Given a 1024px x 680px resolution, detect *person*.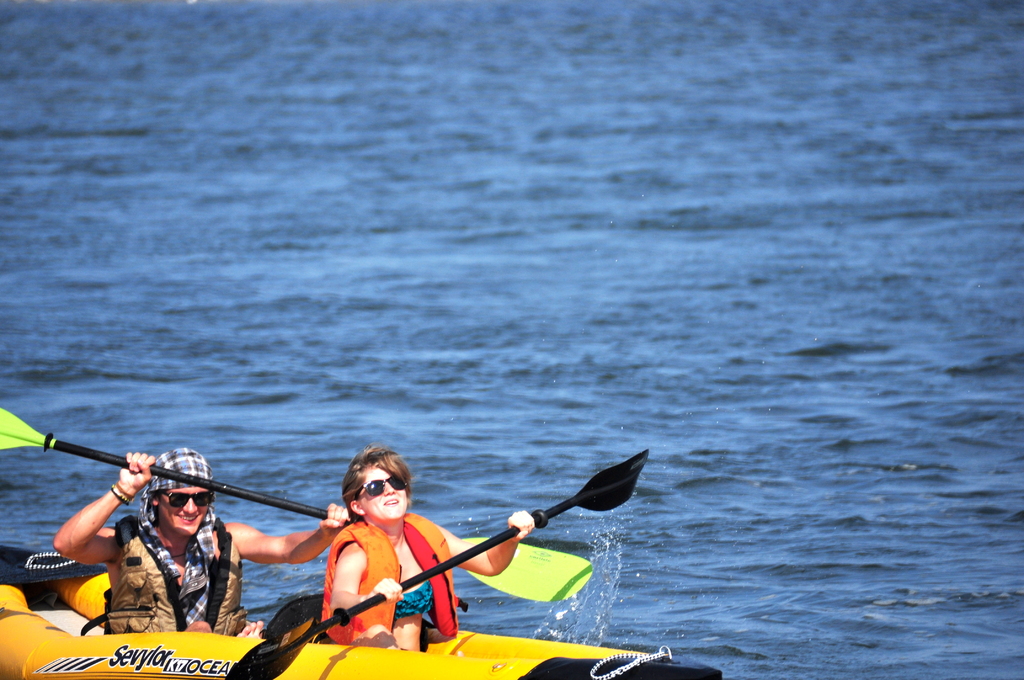
<bbox>57, 441, 349, 642</bbox>.
